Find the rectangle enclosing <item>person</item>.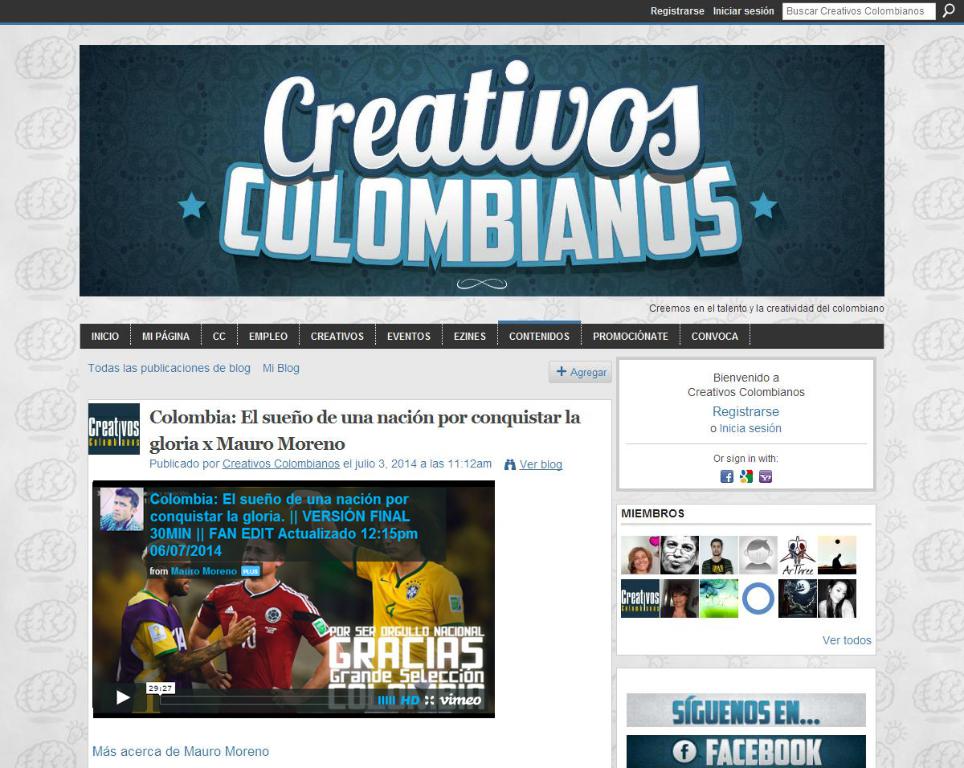
(x1=294, y1=483, x2=469, y2=701).
